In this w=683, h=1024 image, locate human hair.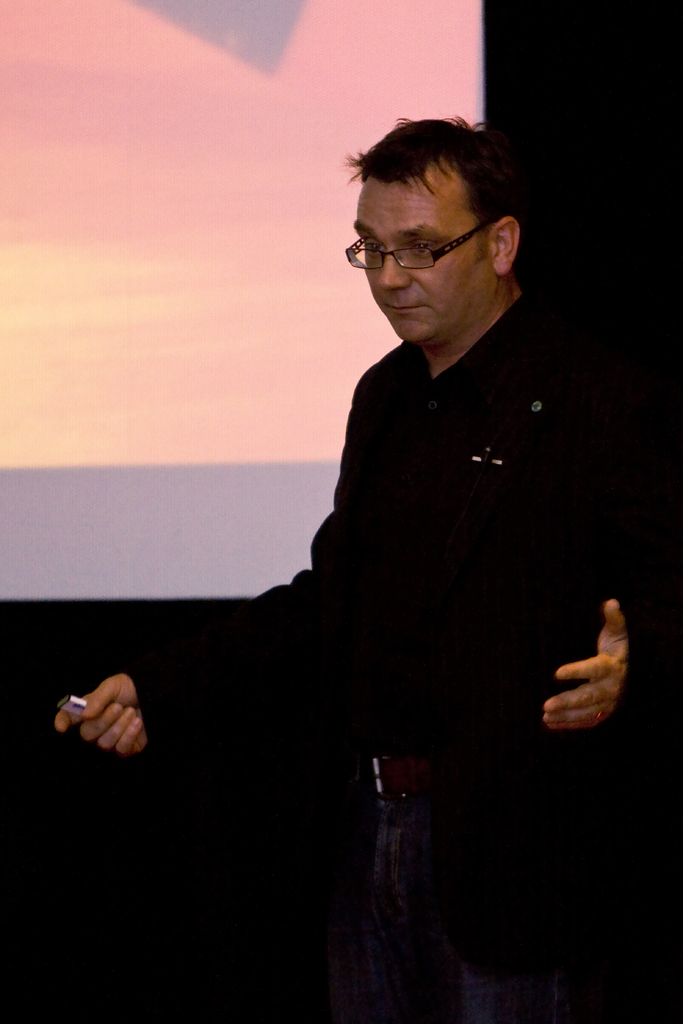
Bounding box: {"x1": 359, "y1": 128, "x2": 519, "y2": 223}.
